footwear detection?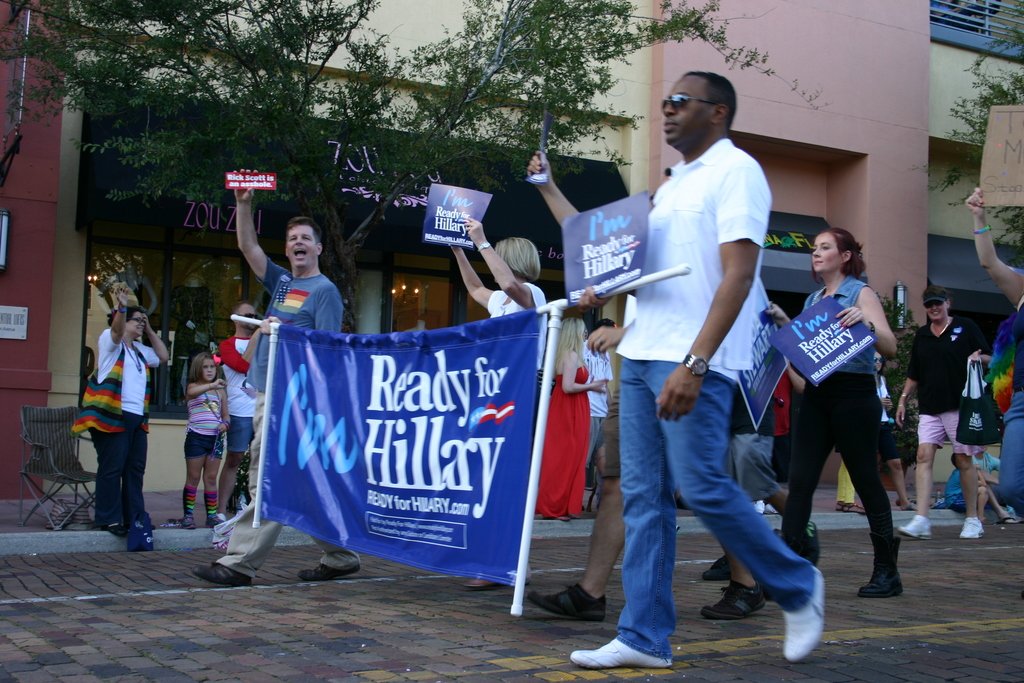
left=568, top=637, right=672, bottom=670
